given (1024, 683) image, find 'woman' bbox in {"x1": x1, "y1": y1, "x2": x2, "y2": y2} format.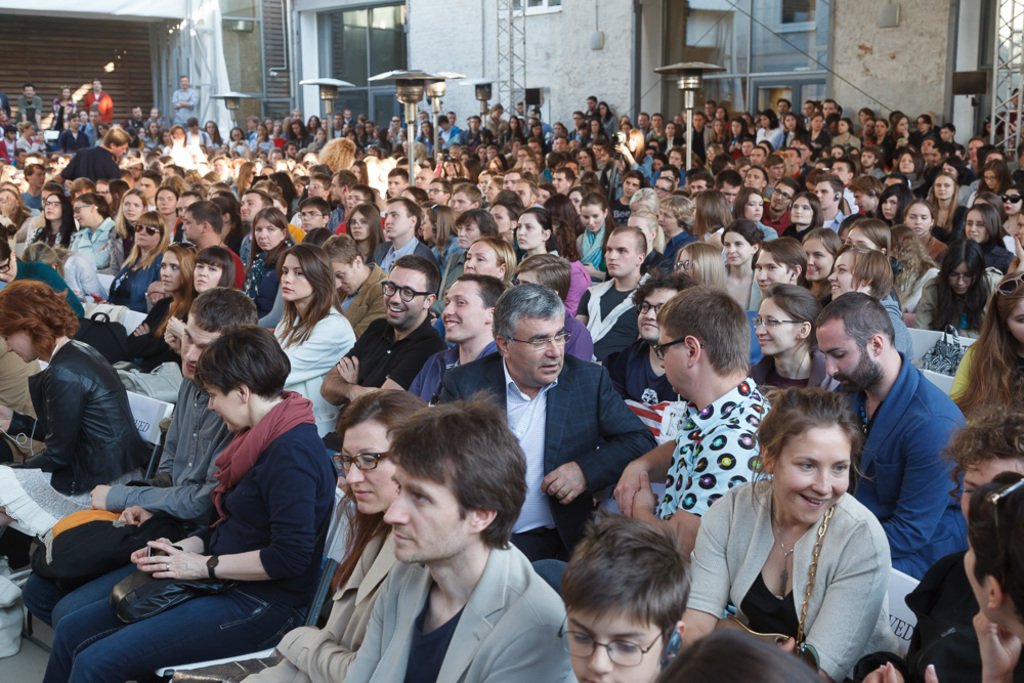
{"x1": 571, "y1": 187, "x2": 616, "y2": 281}.
